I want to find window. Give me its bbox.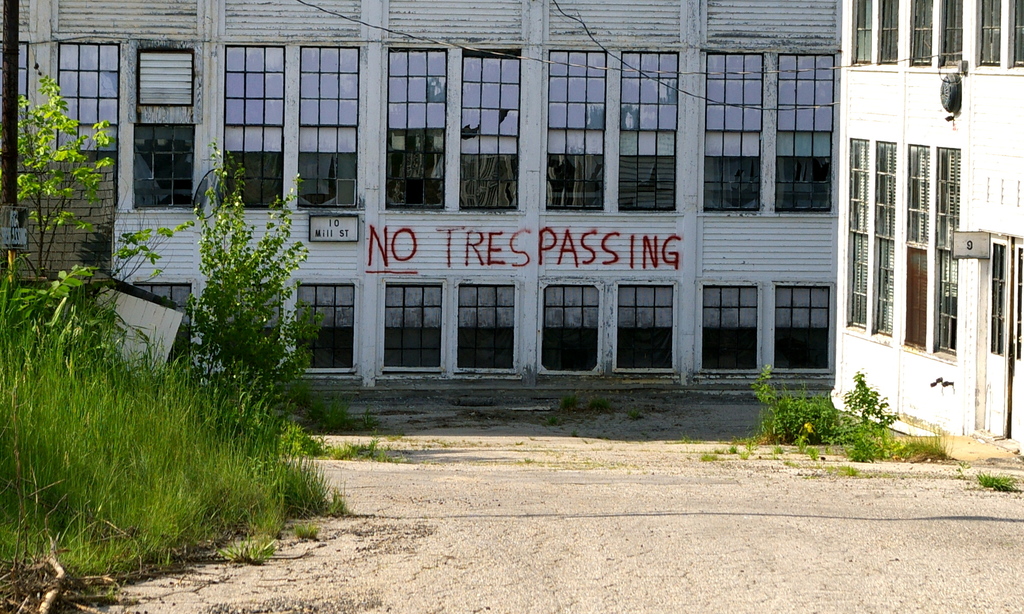
locate(460, 283, 509, 365).
